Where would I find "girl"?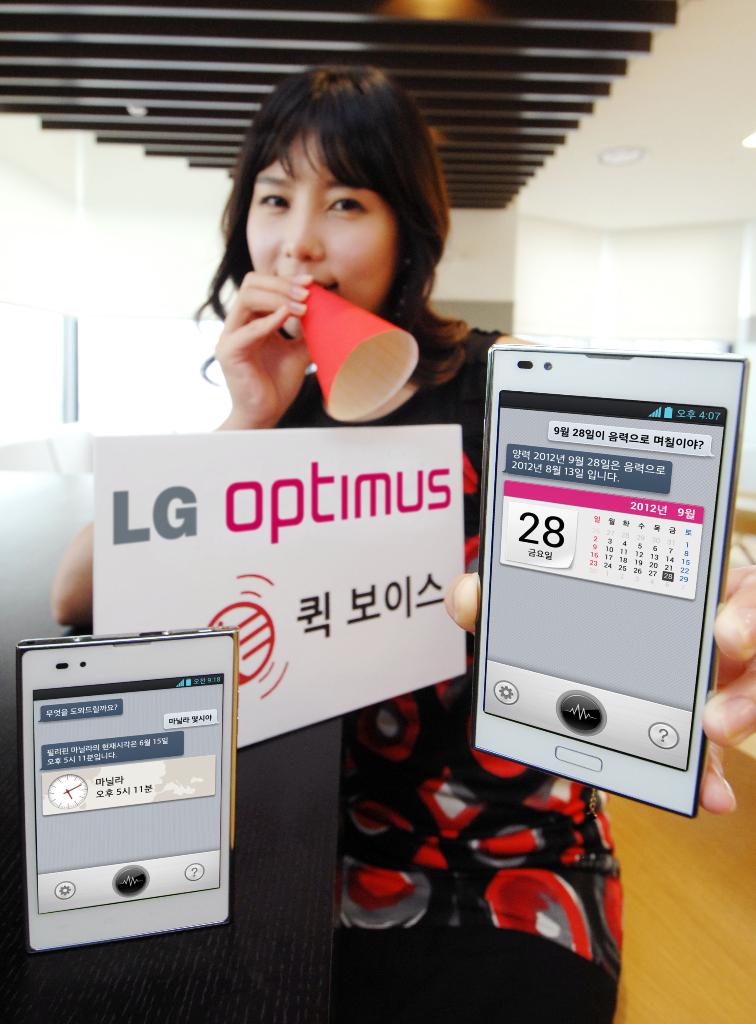
At (left=42, top=63, right=755, bottom=1023).
